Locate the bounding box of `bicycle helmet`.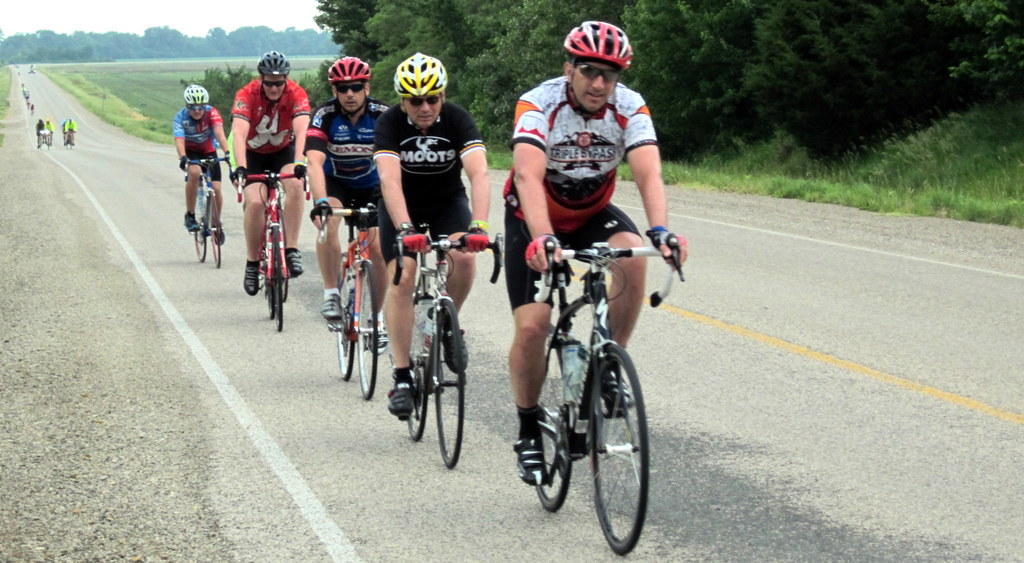
Bounding box: locate(264, 47, 290, 78).
